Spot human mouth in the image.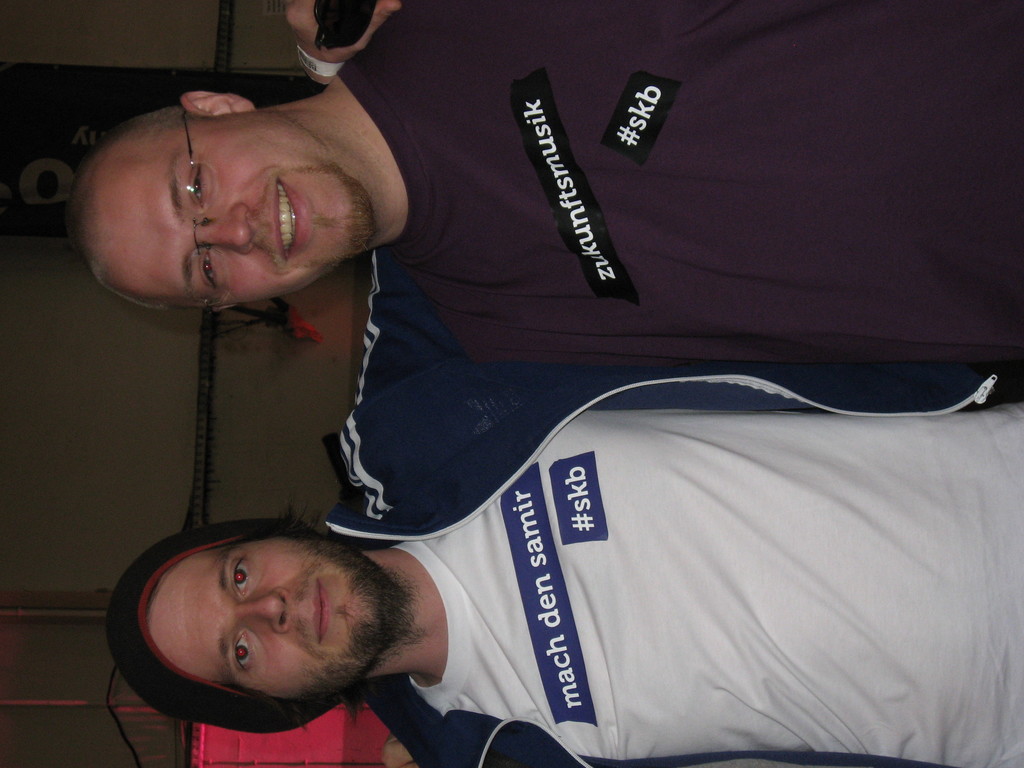
human mouth found at 308 574 333 650.
